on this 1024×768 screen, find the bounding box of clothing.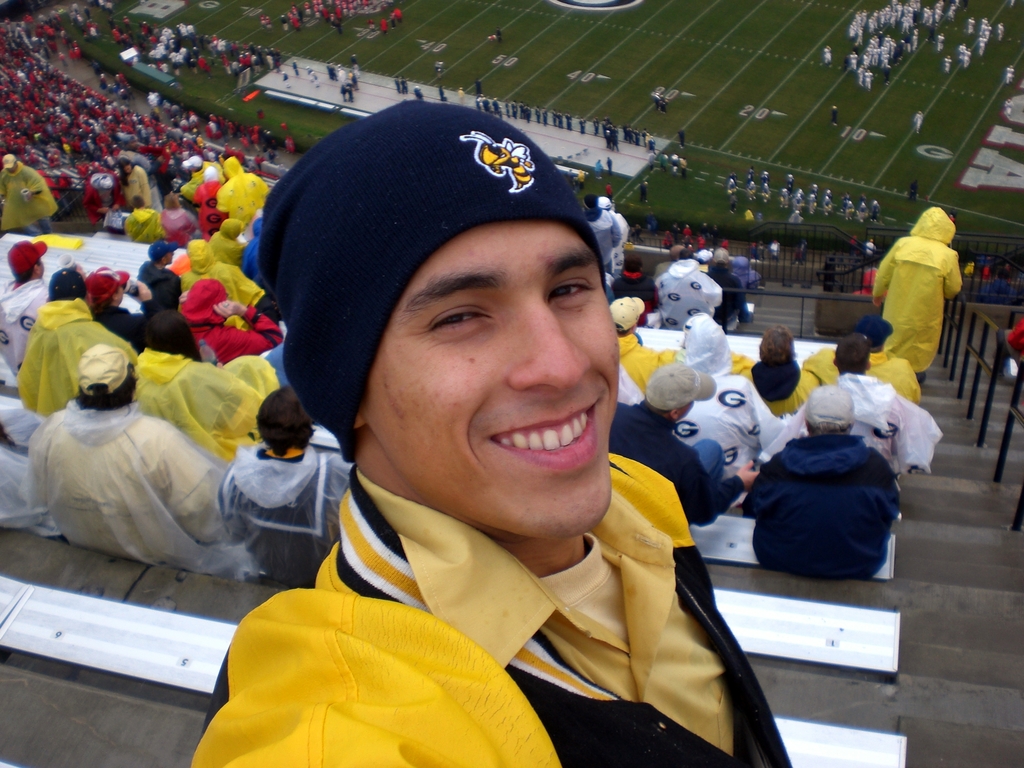
Bounding box: x1=810, y1=198, x2=813, y2=210.
